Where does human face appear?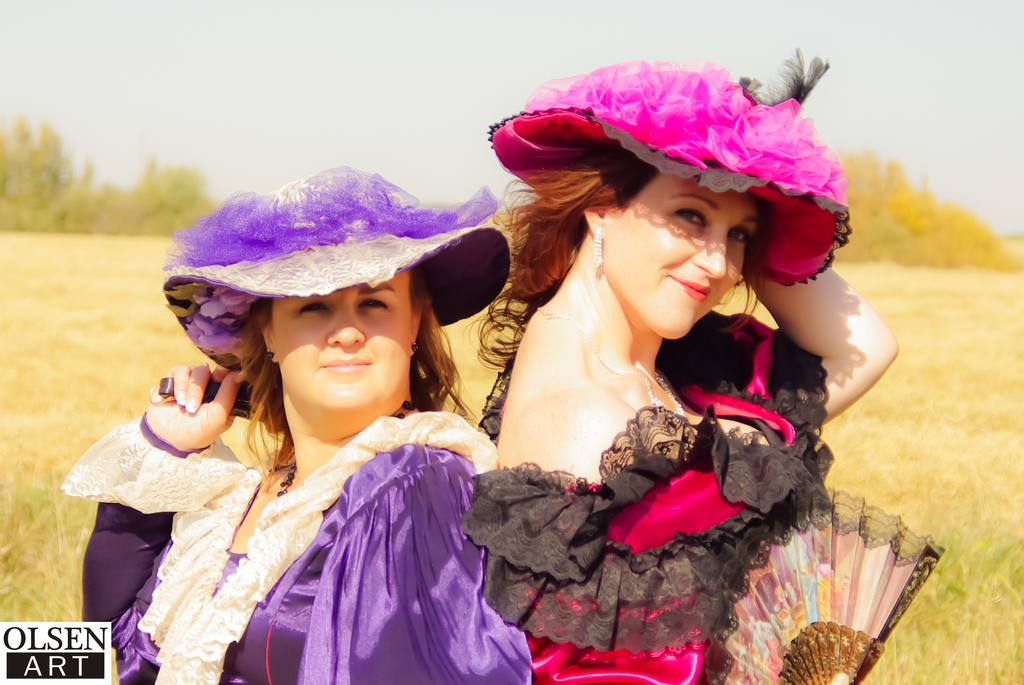
Appears at bbox=(607, 168, 755, 342).
